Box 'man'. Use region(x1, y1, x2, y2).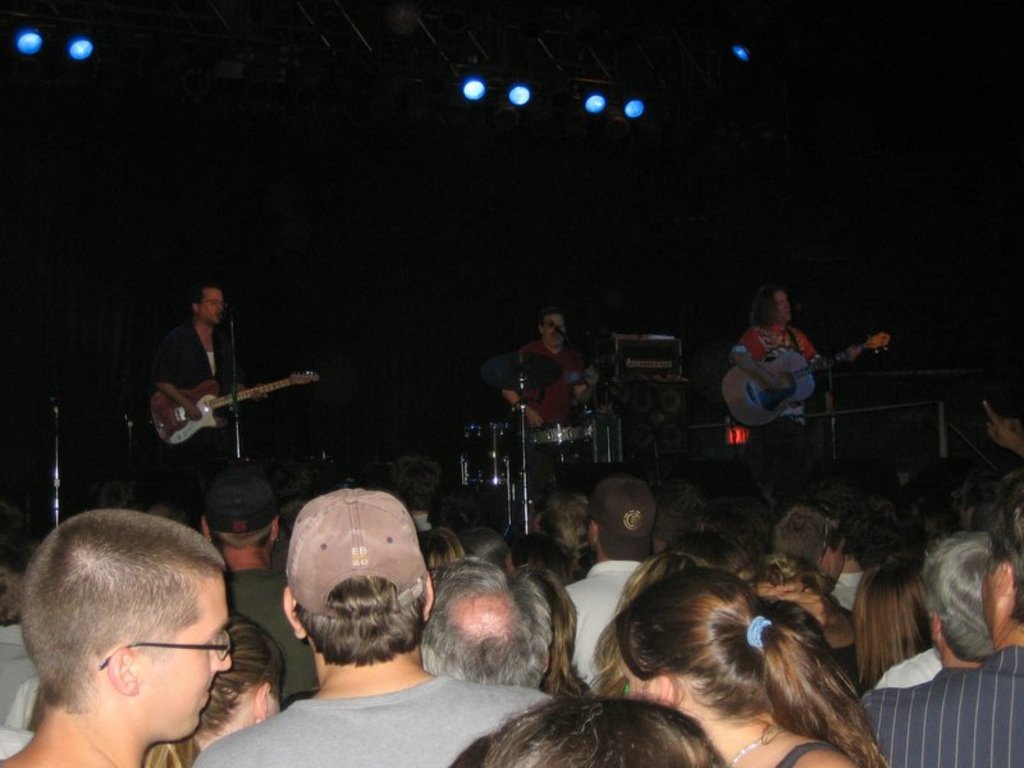
region(929, 527, 986, 684).
